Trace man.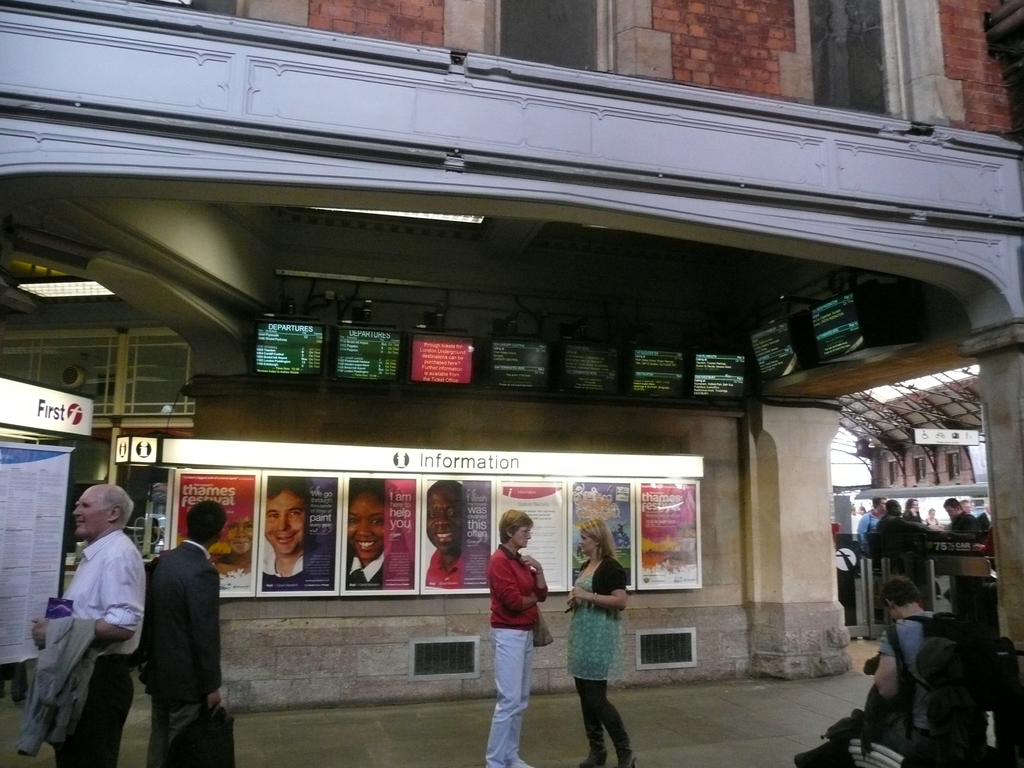
Traced to select_region(423, 477, 464, 588).
